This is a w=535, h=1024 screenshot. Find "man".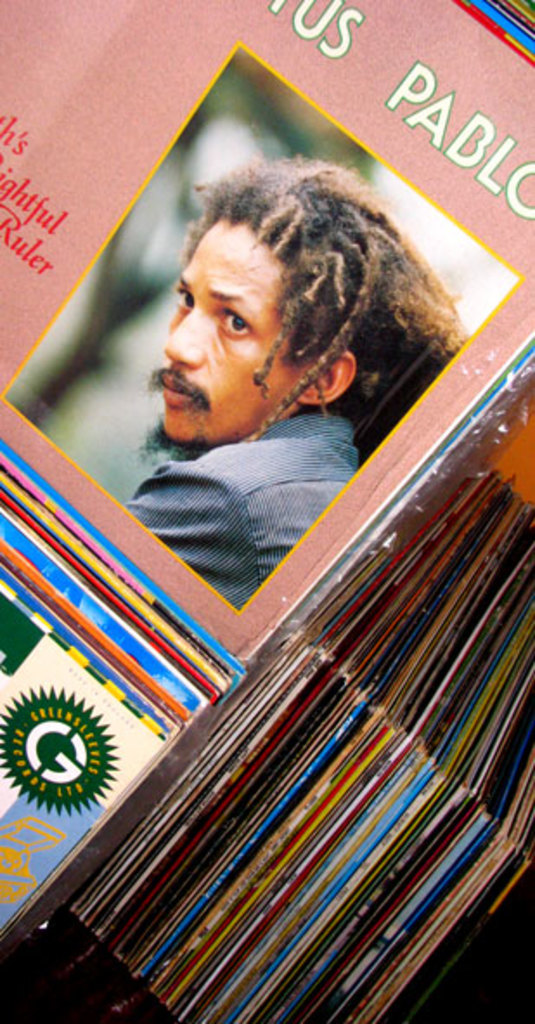
Bounding box: [85,180,488,574].
